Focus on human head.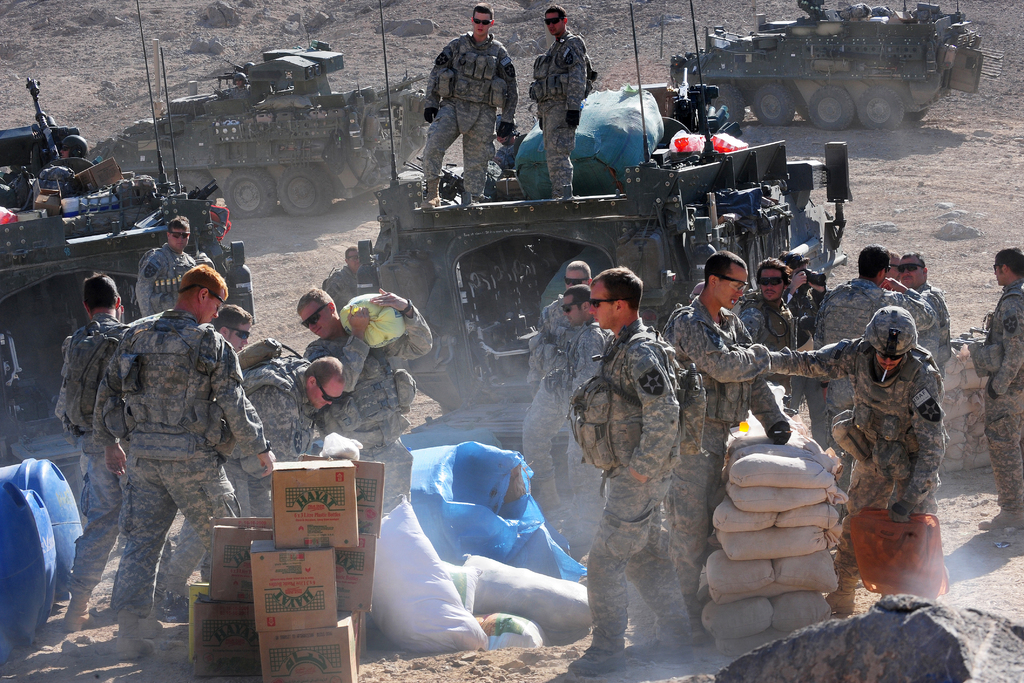
Focused at Rect(210, 301, 255, 354).
